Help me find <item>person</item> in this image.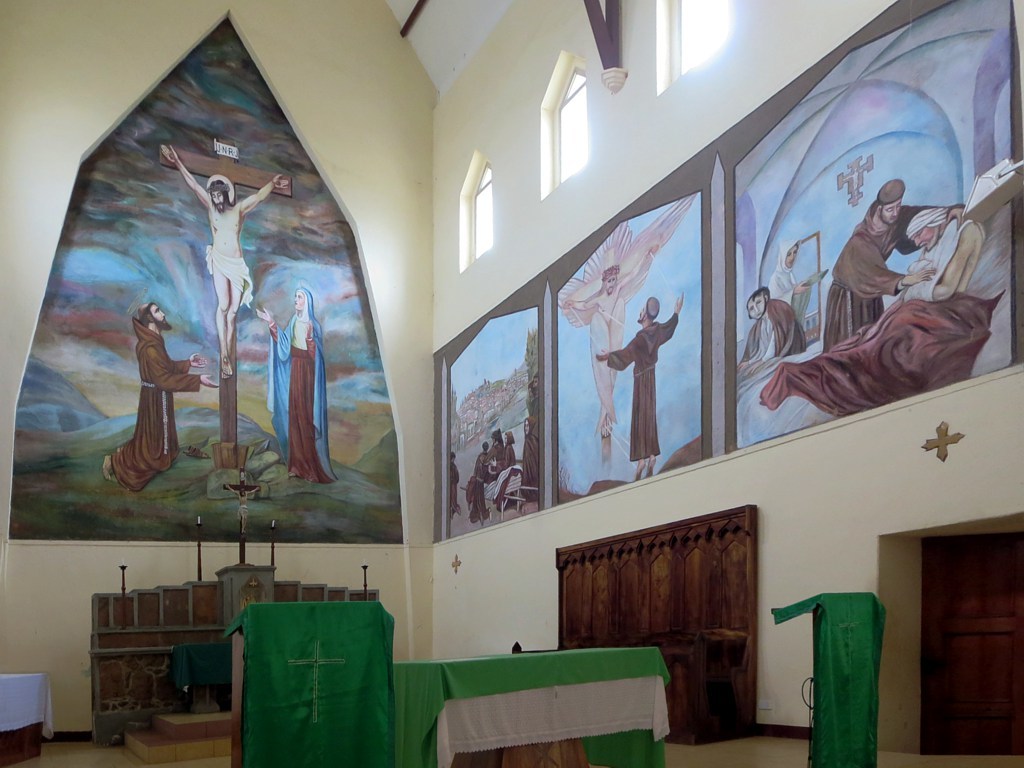
Found it: BBox(486, 431, 502, 477).
